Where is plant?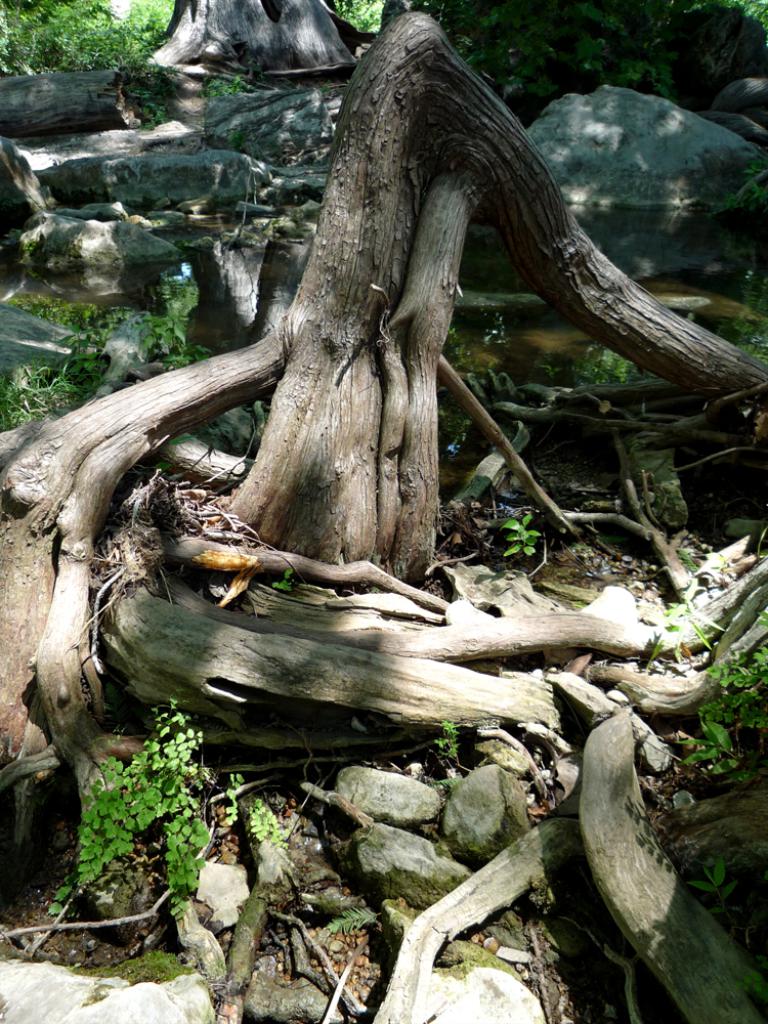
x1=198, y1=71, x2=244, y2=104.
